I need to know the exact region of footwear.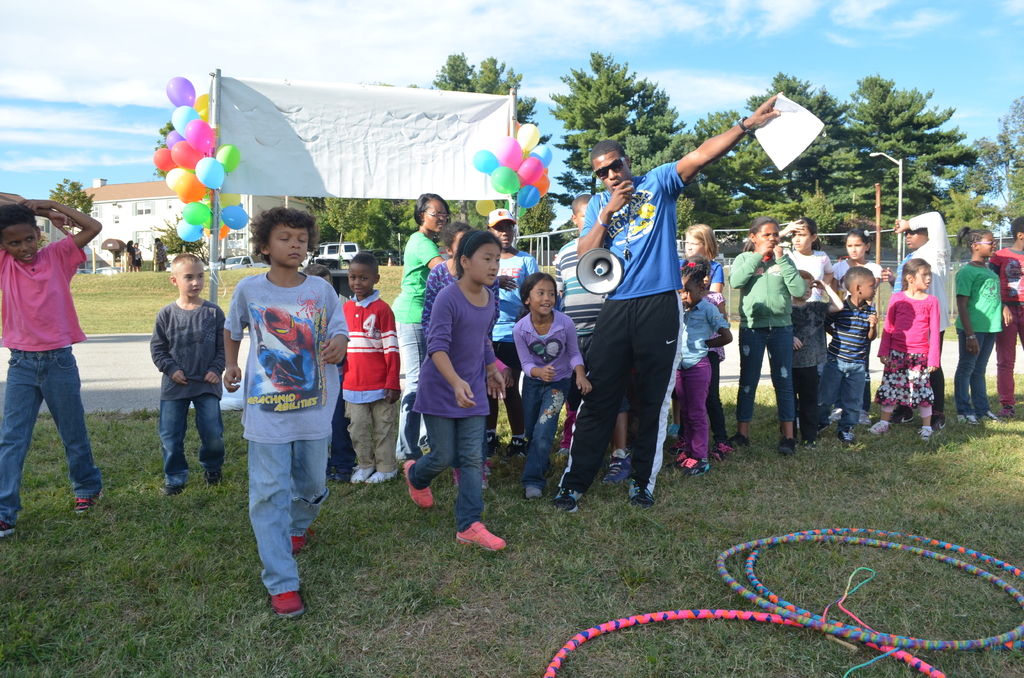
Region: <box>996,407,1016,421</box>.
